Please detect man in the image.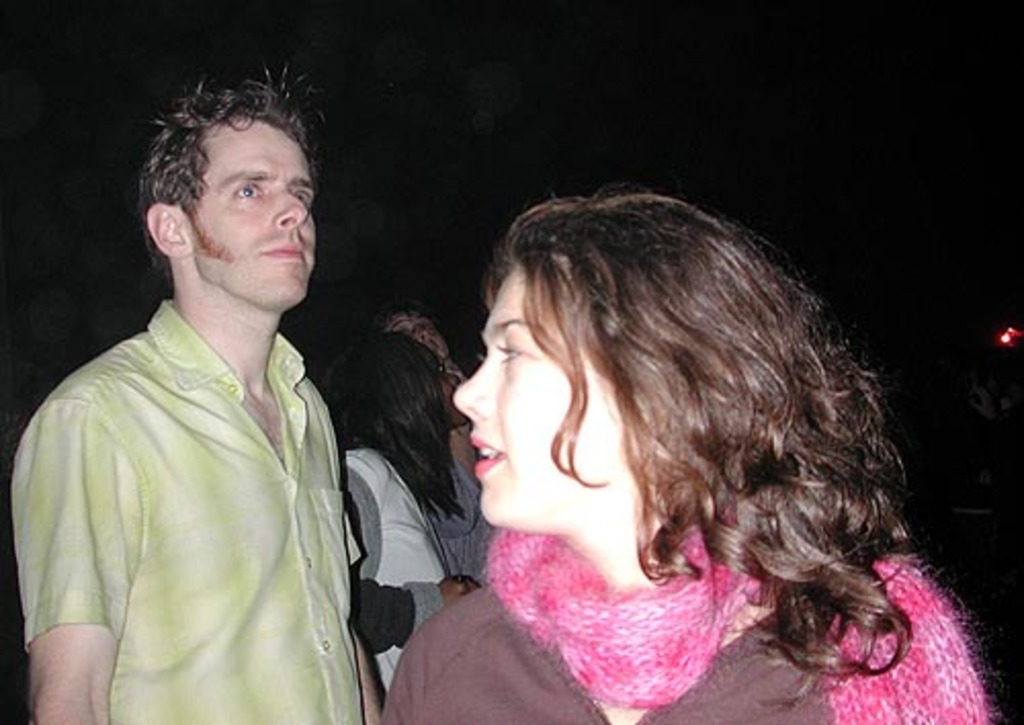
14, 72, 391, 709.
